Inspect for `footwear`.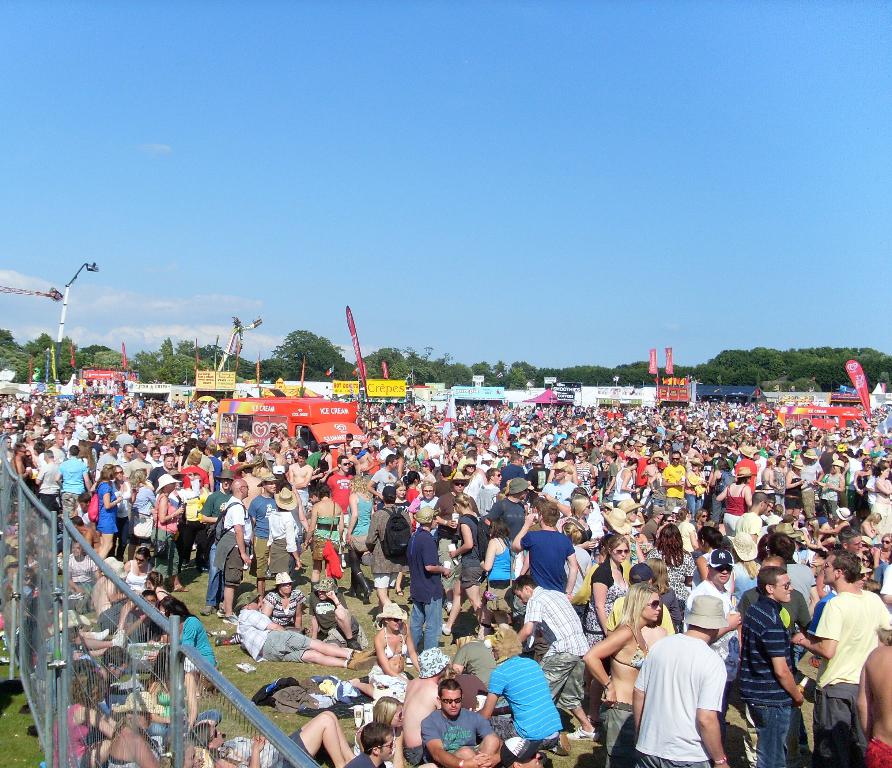
Inspection: {"left": 113, "top": 629, "right": 124, "bottom": 649}.
